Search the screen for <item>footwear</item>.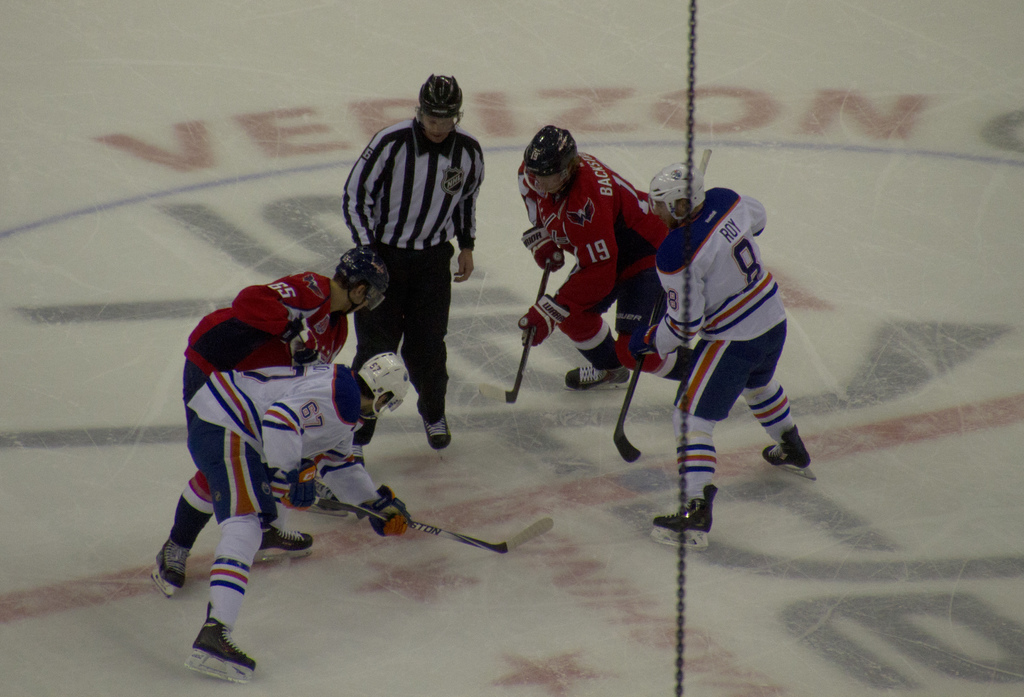
Found at rect(760, 424, 813, 469).
